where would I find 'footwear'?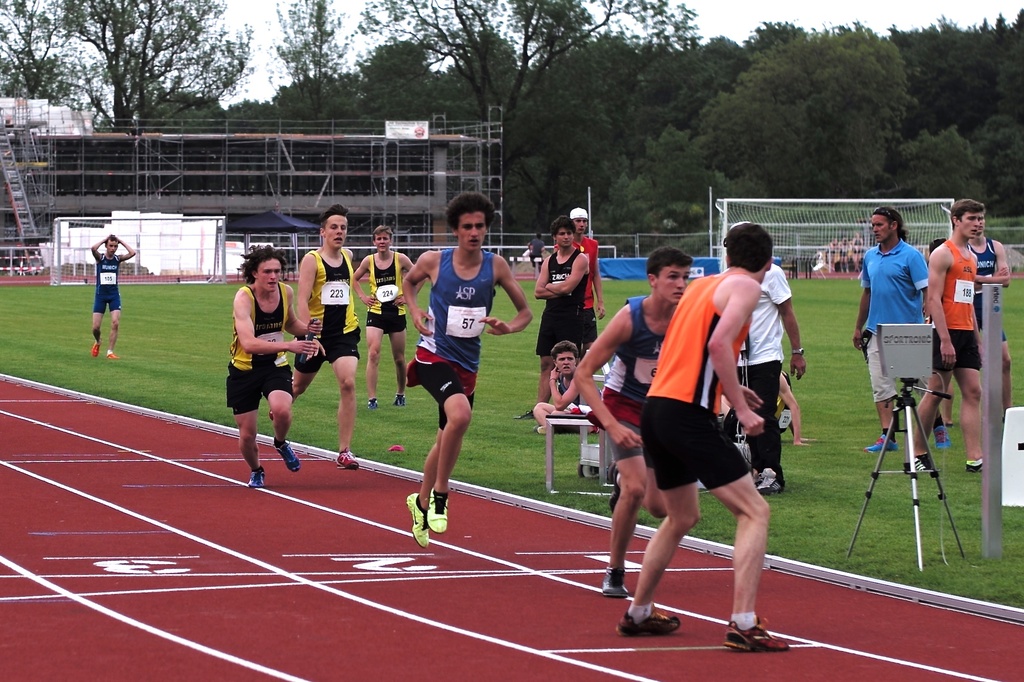
At 757/466/786/492.
